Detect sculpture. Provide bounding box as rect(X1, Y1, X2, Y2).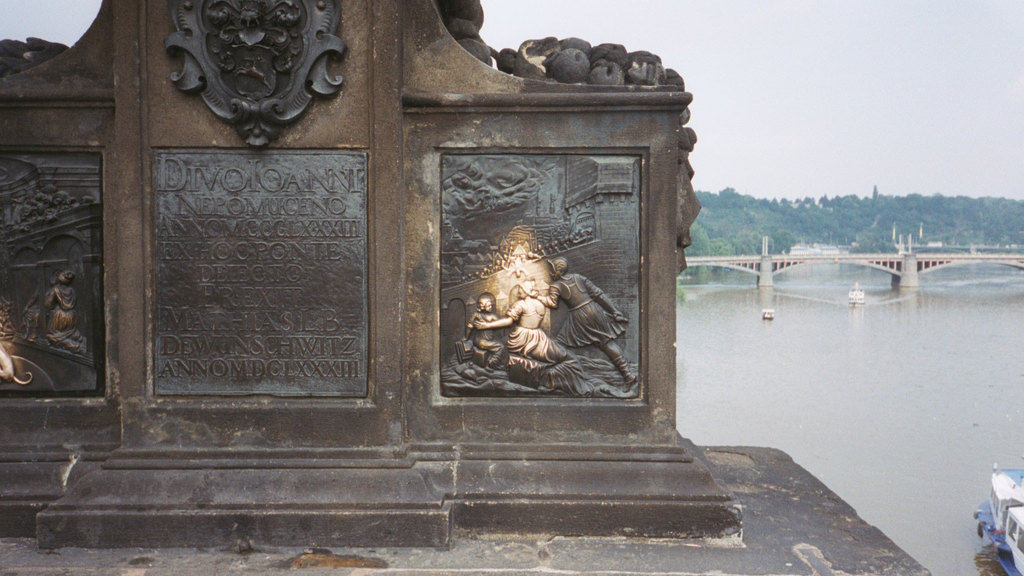
rect(203, 0, 317, 133).
